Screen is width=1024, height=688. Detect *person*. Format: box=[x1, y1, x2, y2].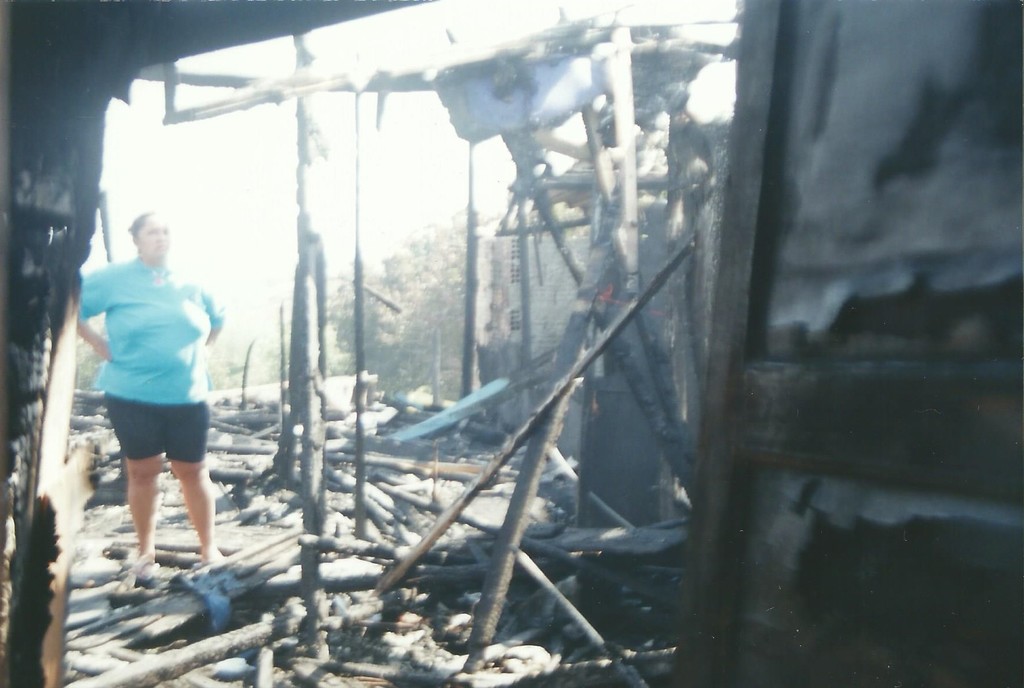
box=[77, 212, 221, 563].
